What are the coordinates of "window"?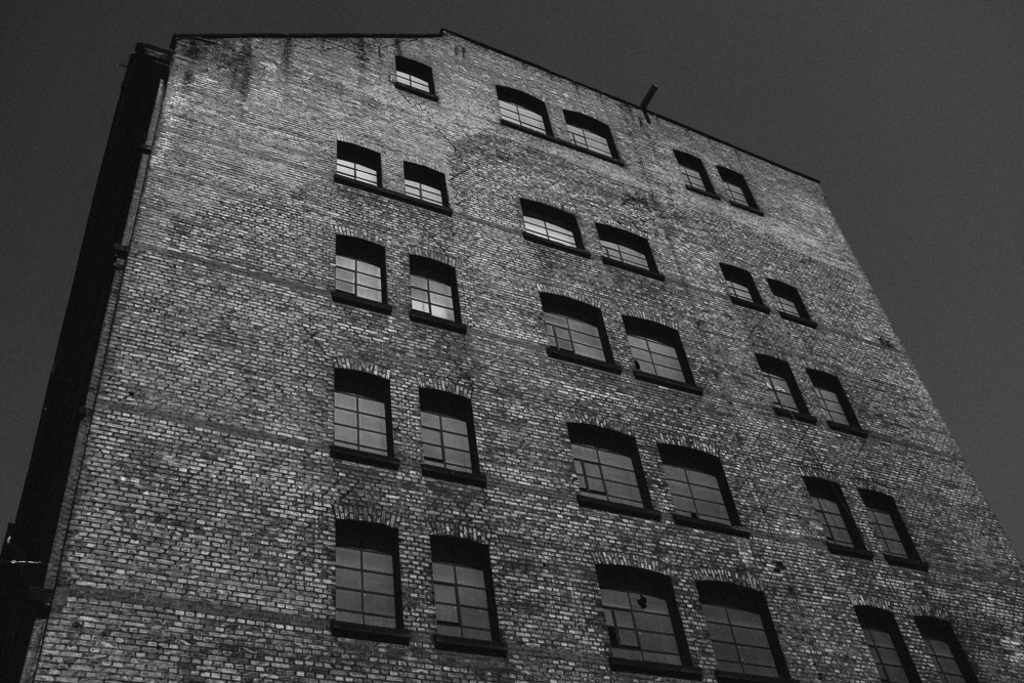
BBox(520, 197, 589, 258).
